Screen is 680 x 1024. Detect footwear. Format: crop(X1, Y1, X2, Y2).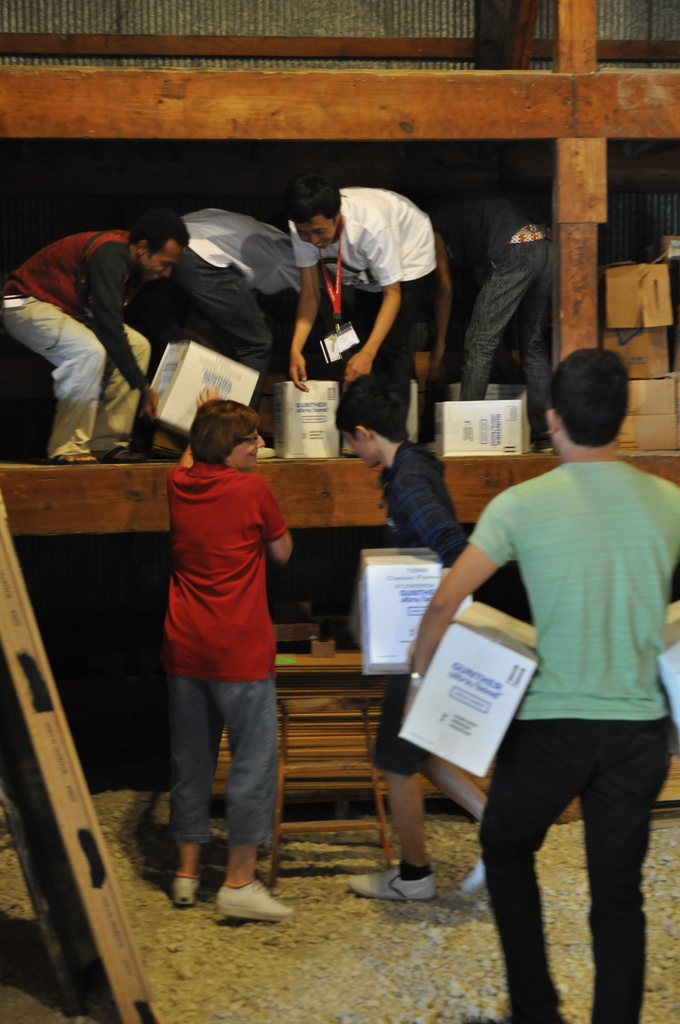
crop(341, 865, 437, 900).
